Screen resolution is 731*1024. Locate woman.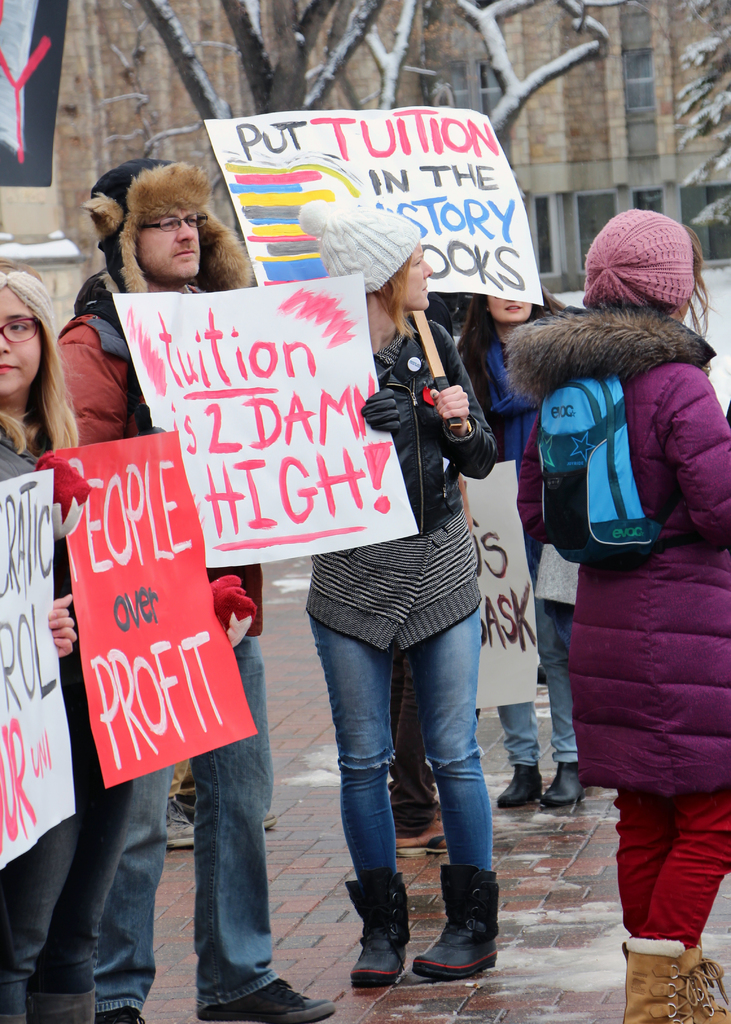
Rect(0, 271, 145, 1023).
